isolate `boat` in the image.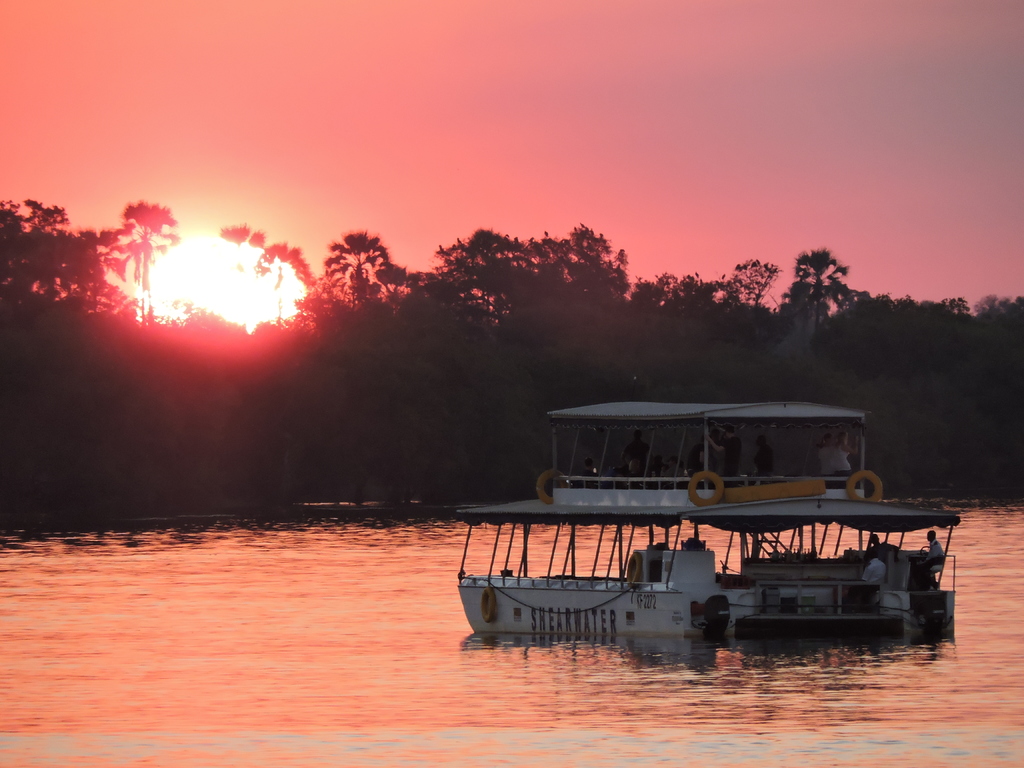
Isolated region: [left=470, top=385, right=1002, bottom=653].
